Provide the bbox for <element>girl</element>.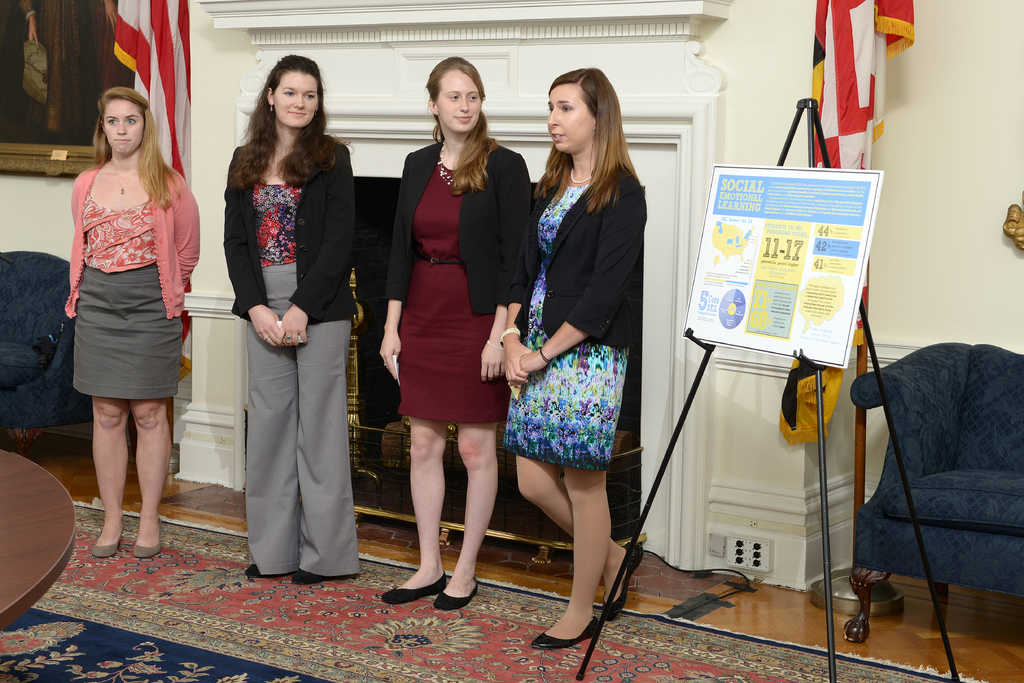
detection(379, 58, 532, 610).
